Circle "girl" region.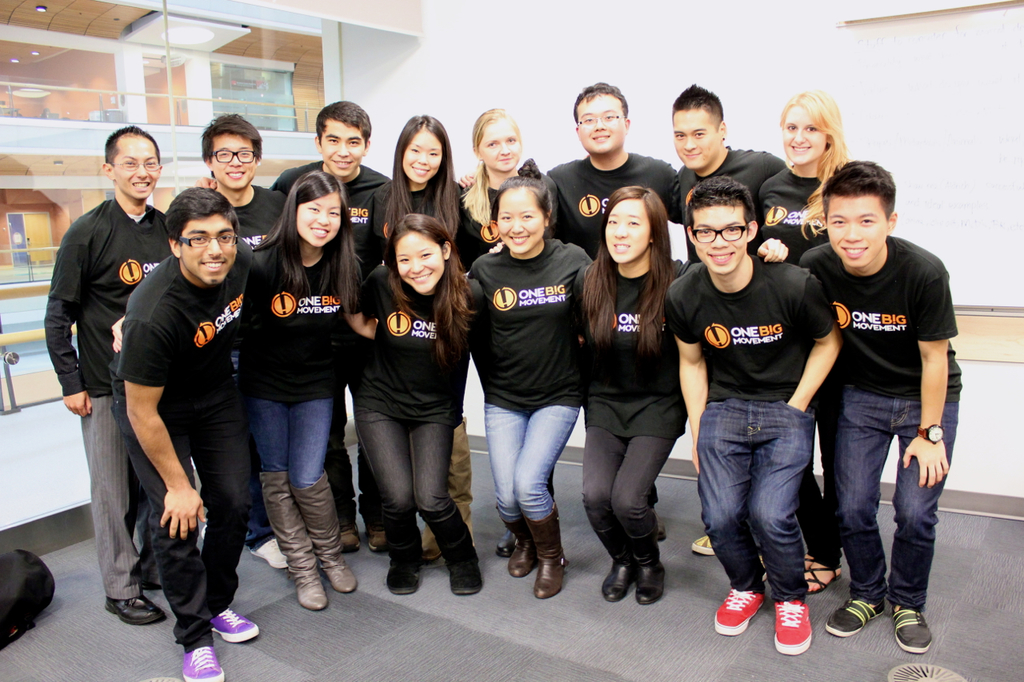
Region: {"left": 745, "top": 92, "right": 850, "bottom": 583}.
